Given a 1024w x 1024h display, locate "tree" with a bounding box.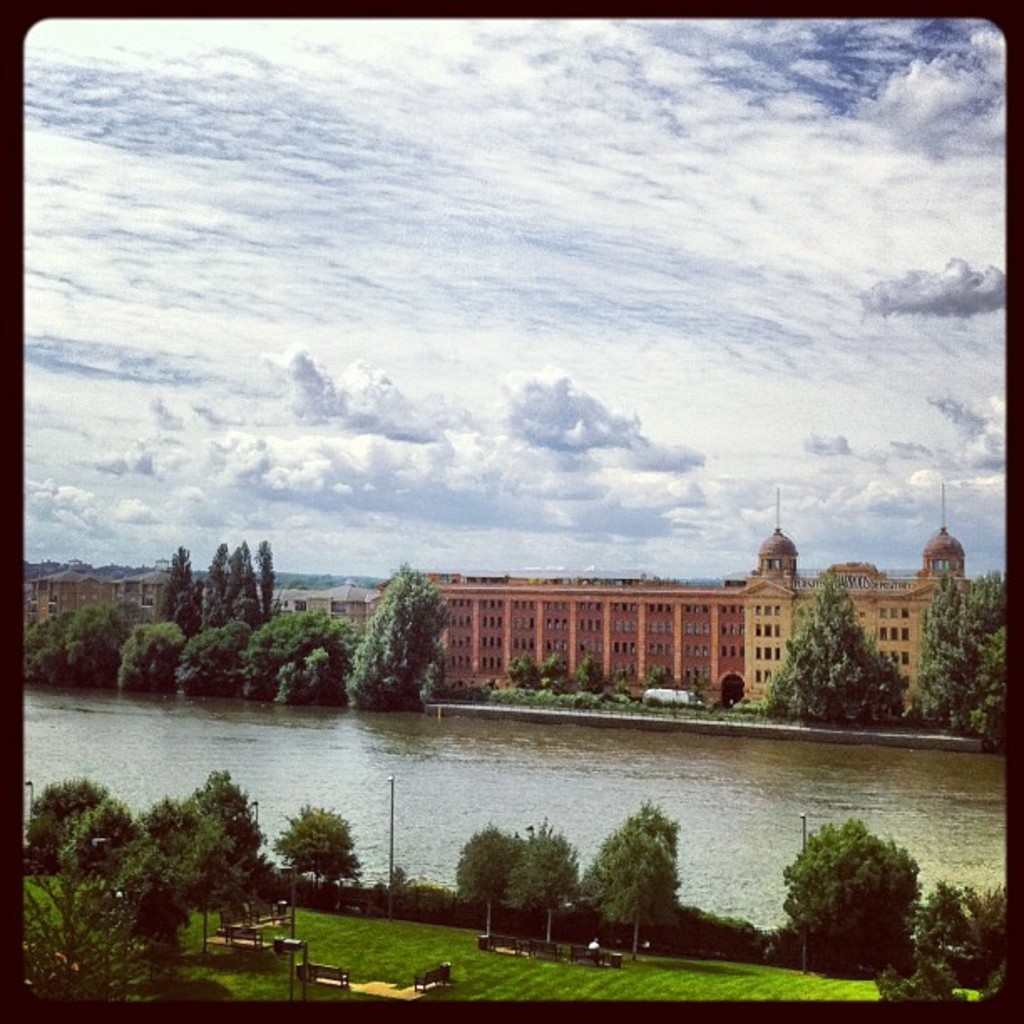
Located: select_region(60, 806, 169, 897).
